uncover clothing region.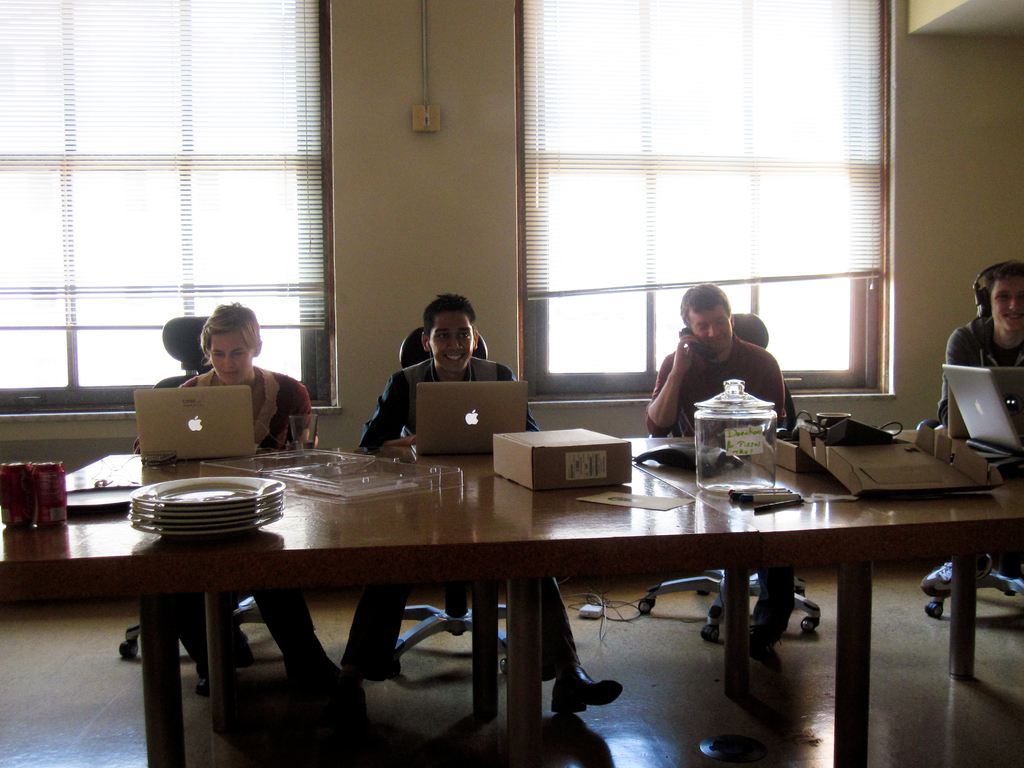
Uncovered: bbox(644, 329, 787, 648).
